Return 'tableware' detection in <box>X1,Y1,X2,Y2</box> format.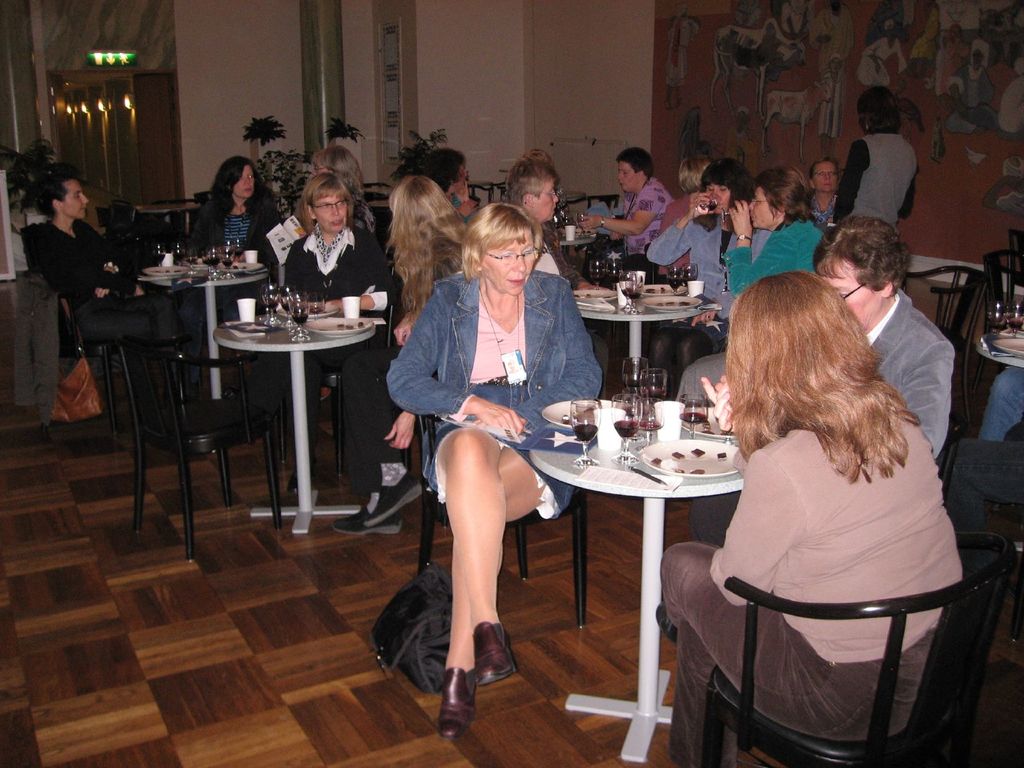
<box>287,295,308,340</box>.
